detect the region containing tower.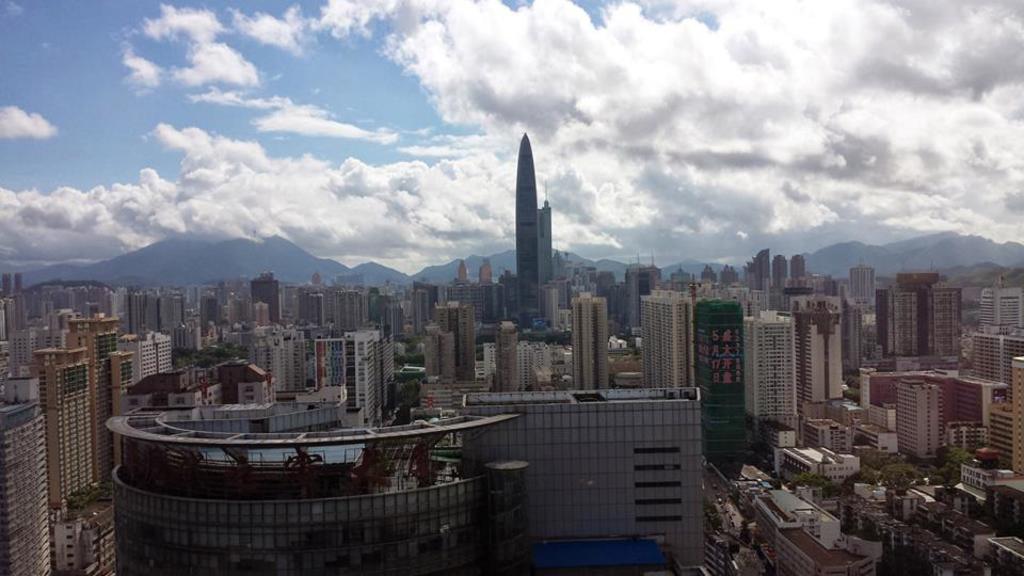
494/319/514/391.
